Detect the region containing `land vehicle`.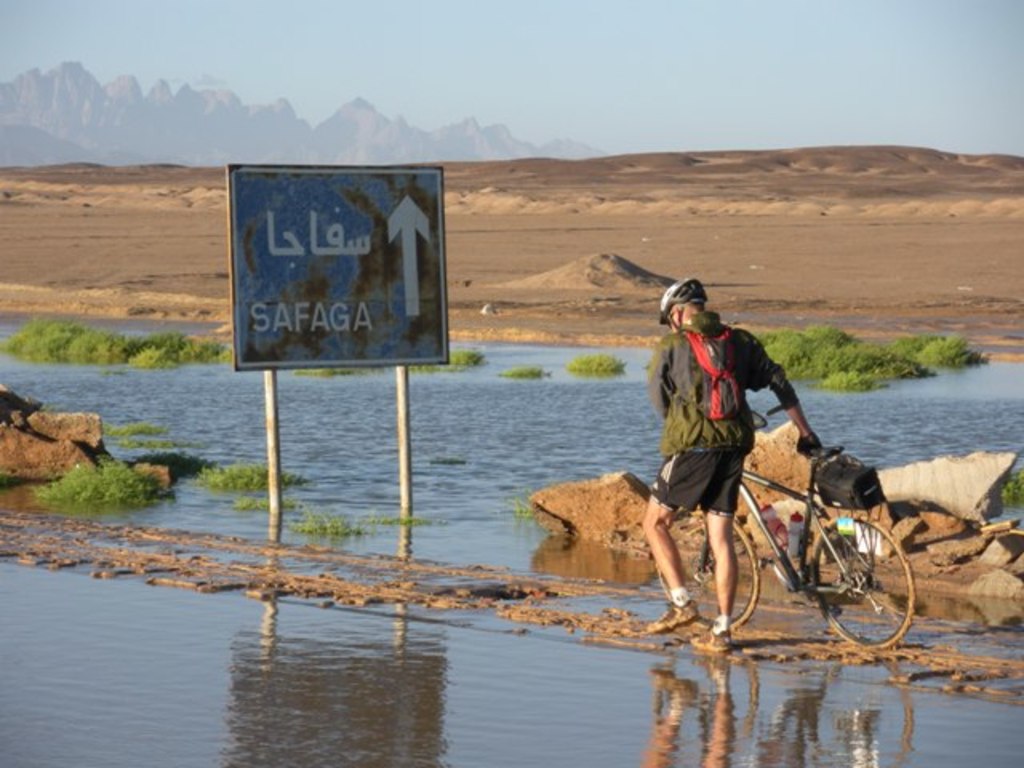
x1=666 y1=410 x2=933 y2=658.
